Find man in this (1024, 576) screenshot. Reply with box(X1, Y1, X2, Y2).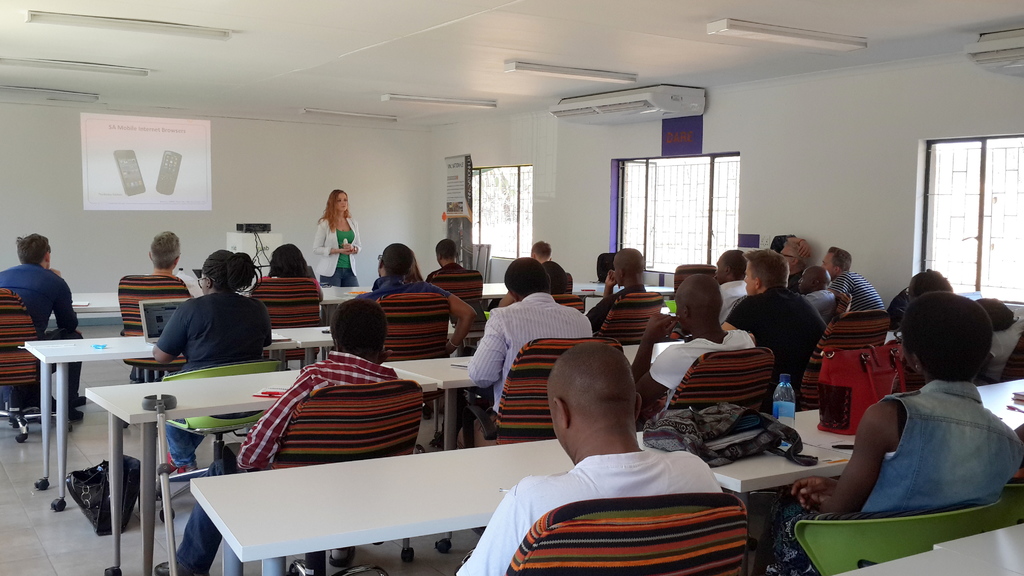
box(787, 268, 842, 333).
